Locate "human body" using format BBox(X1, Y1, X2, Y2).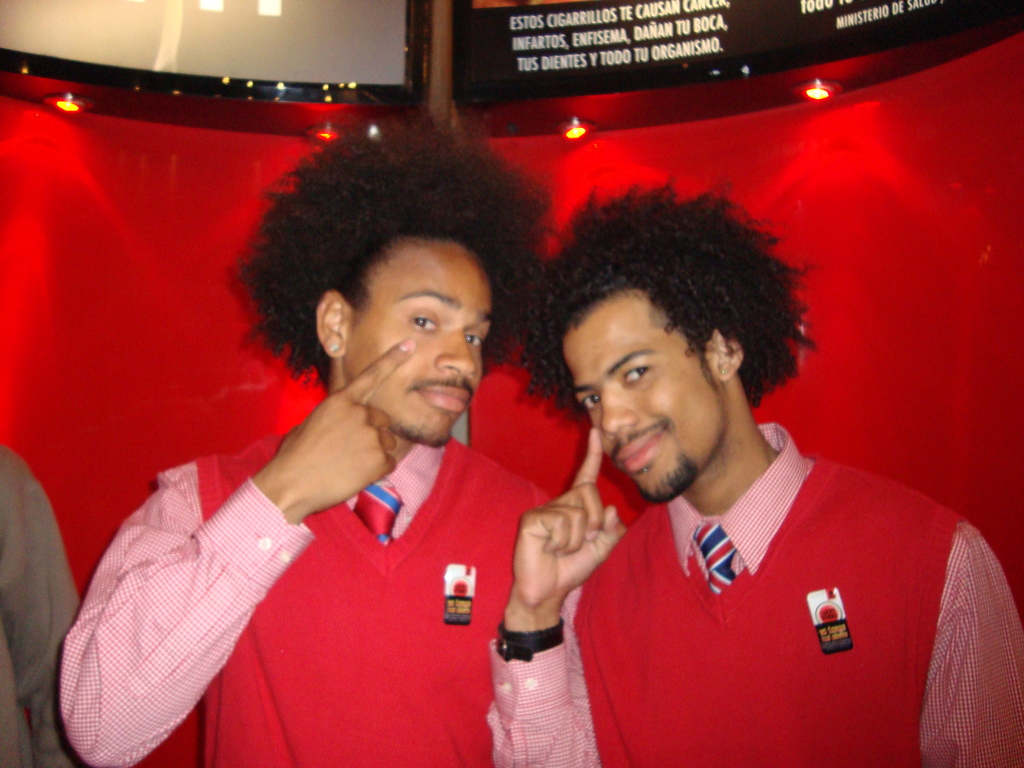
BBox(0, 441, 81, 767).
